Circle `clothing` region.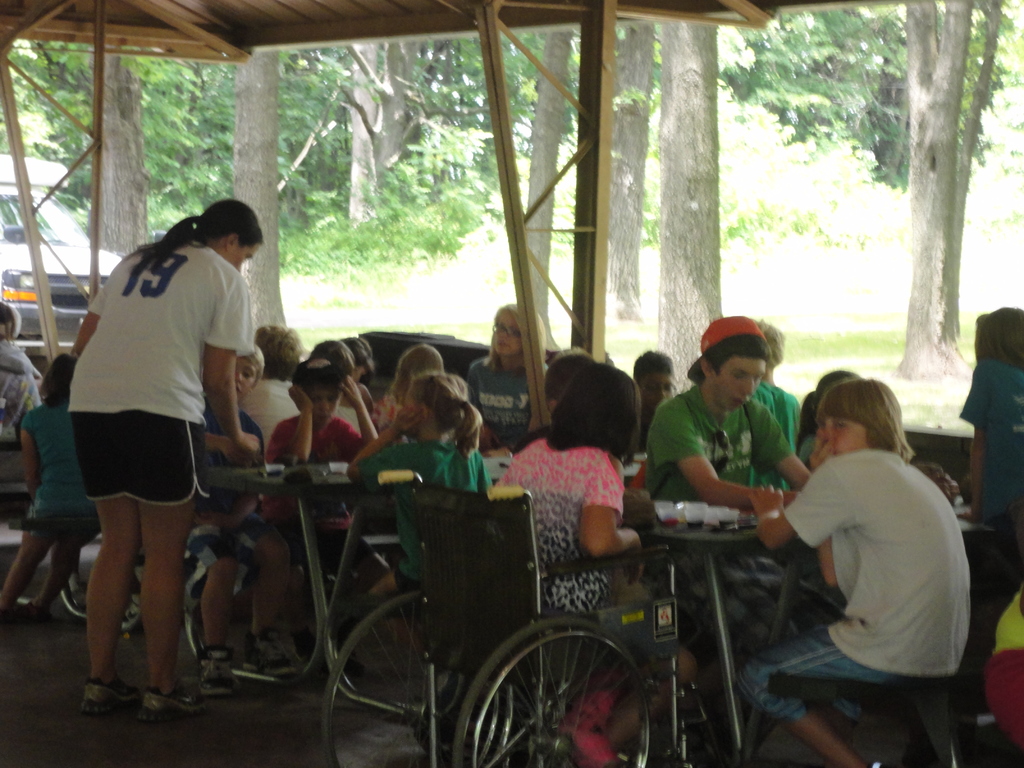
Region: bbox(62, 234, 254, 508).
